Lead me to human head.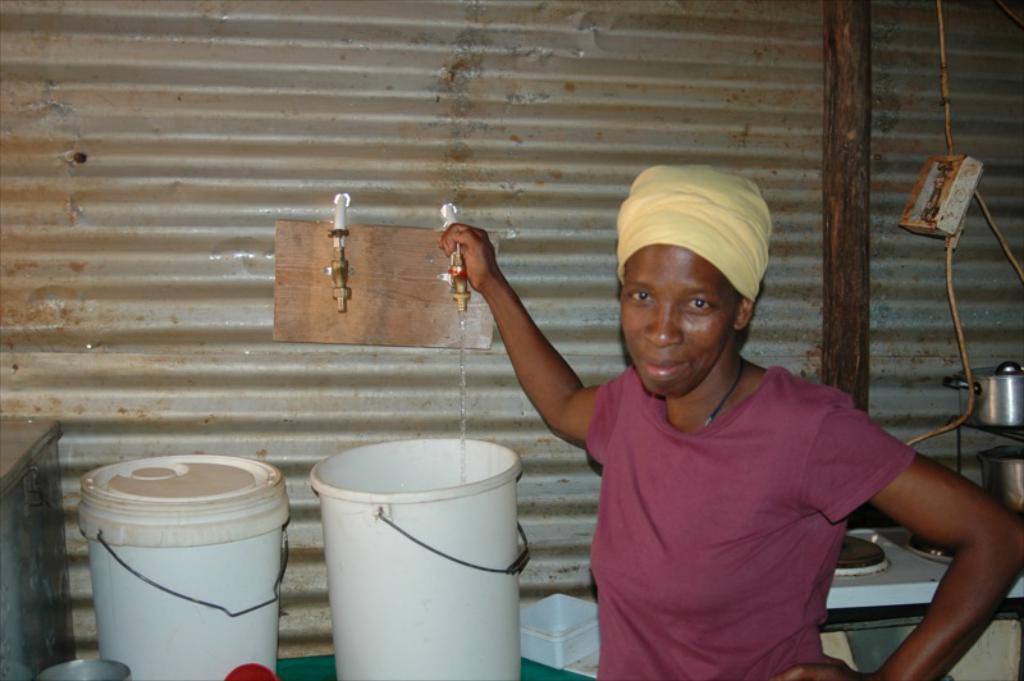
Lead to select_region(617, 177, 783, 398).
